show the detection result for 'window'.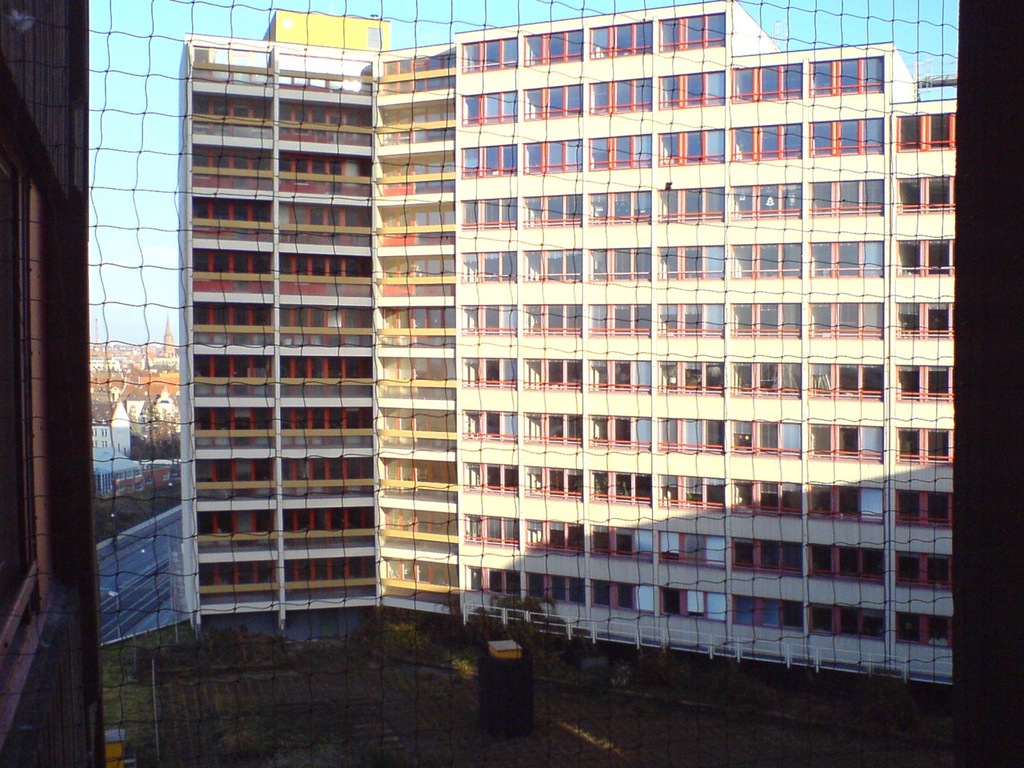
(left=615, top=586, right=702, bottom=622).
